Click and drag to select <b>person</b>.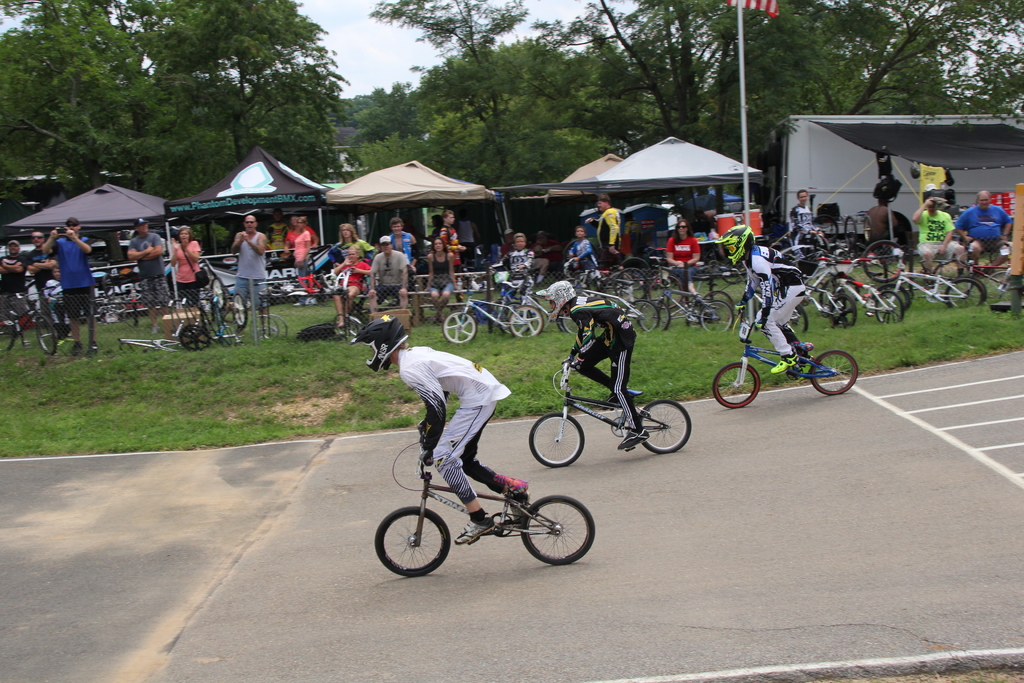
Selection: 282/213/318/252.
